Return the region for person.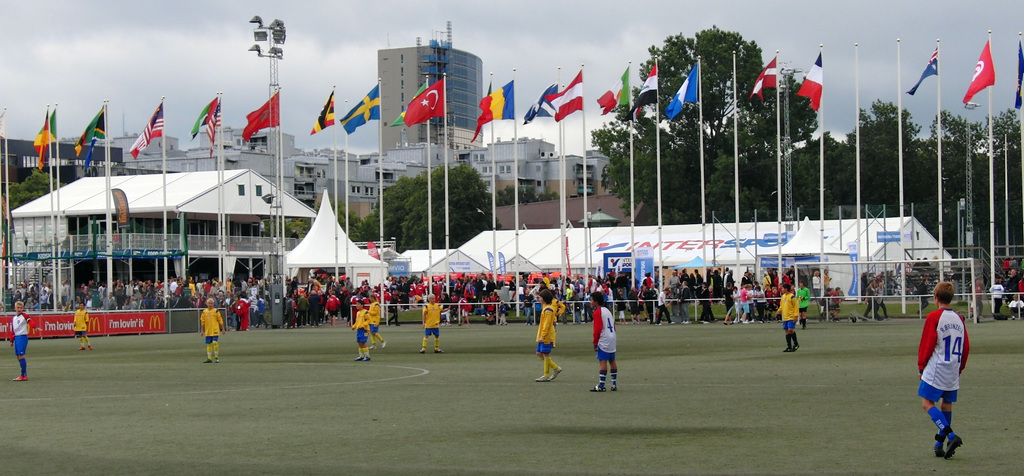
{"x1": 777, "y1": 284, "x2": 801, "y2": 352}.
